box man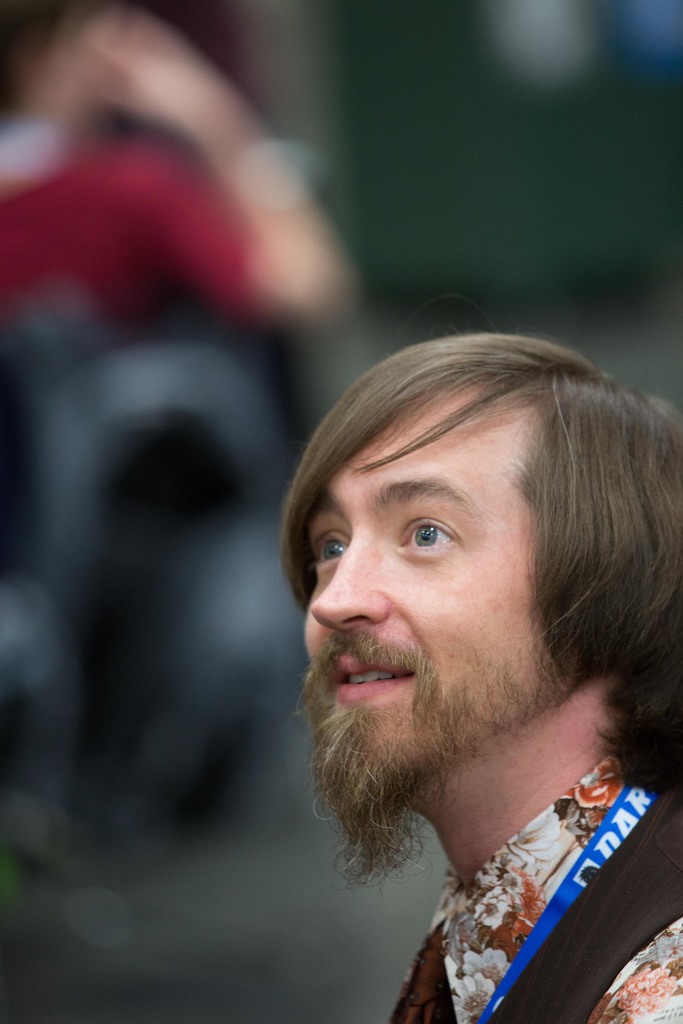
l=274, t=332, r=682, b=1023
